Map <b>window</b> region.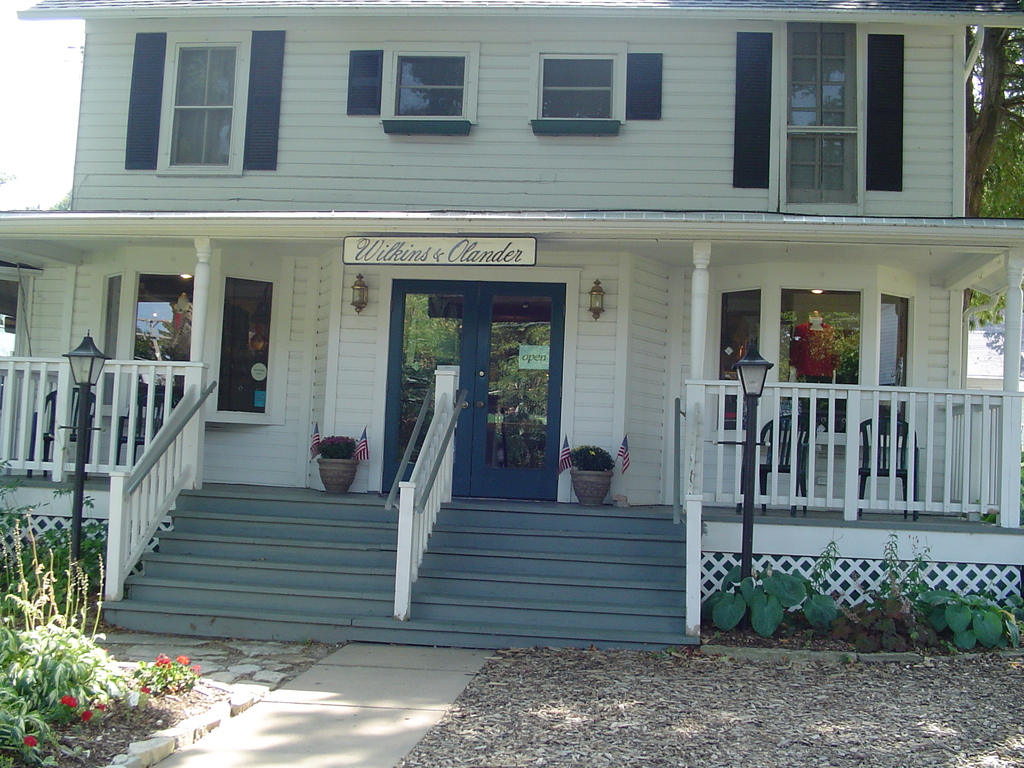
Mapped to bbox=[105, 275, 269, 415].
